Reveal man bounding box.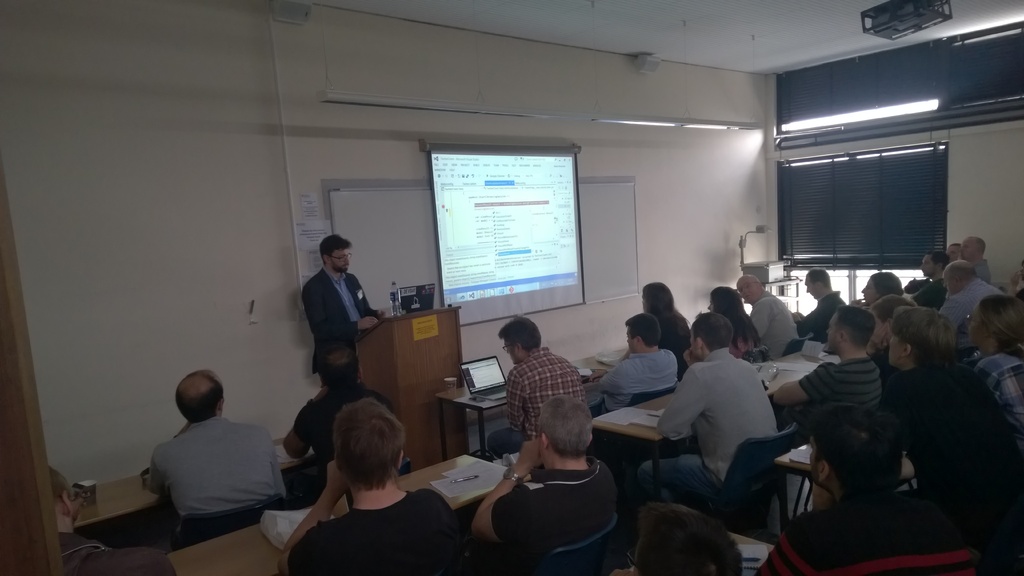
Revealed: box(43, 465, 174, 575).
